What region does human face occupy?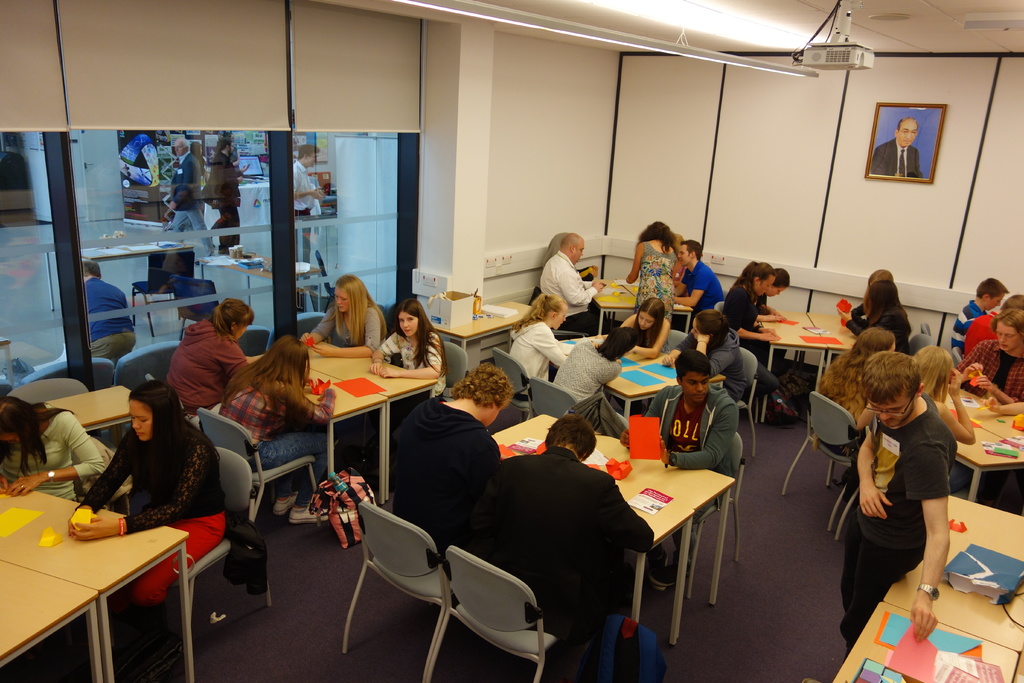
(x1=196, y1=144, x2=202, y2=156).
